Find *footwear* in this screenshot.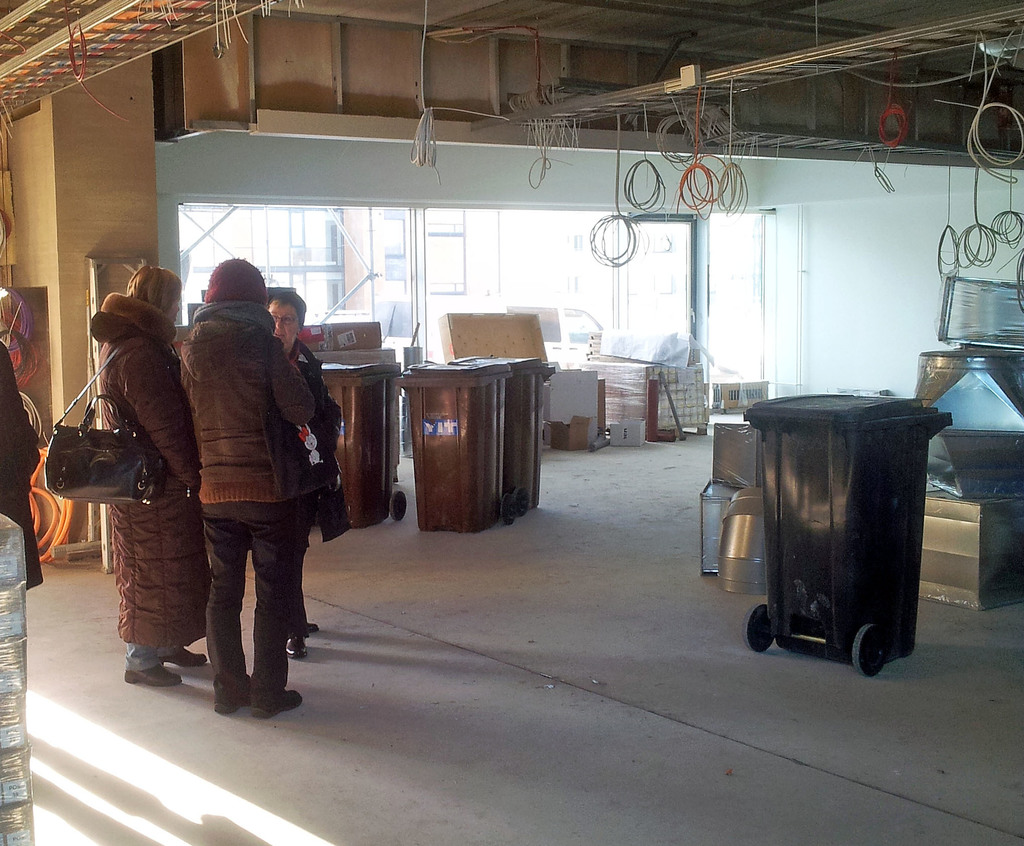
The bounding box for *footwear* is <bbox>209, 677, 253, 719</bbox>.
